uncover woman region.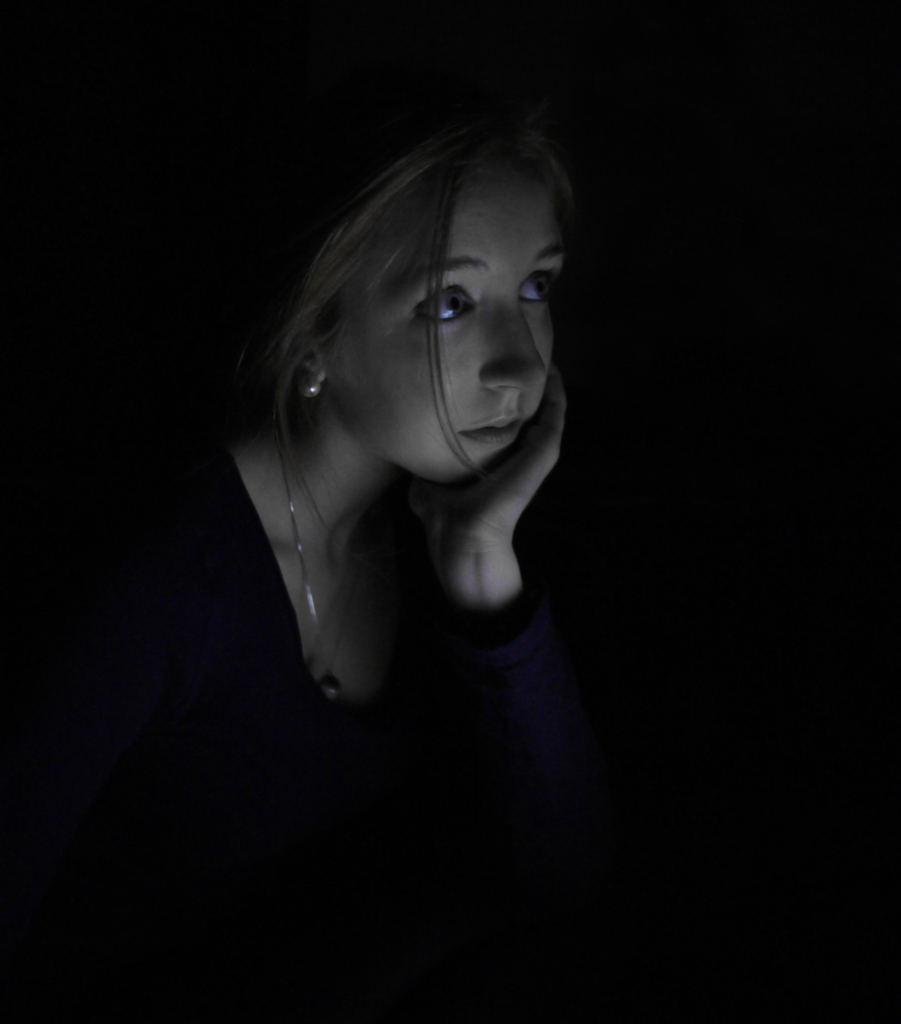
Uncovered: {"x1": 182, "y1": 61, "x2": 628, "y2": 770}.
